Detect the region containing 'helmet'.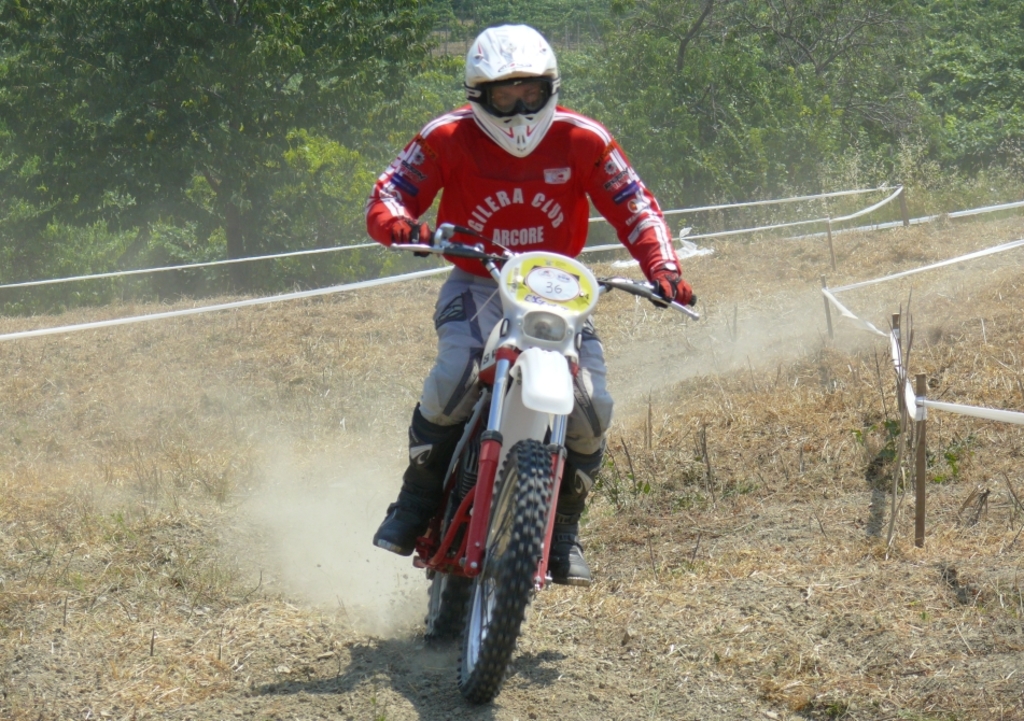
l=461, t=14, r=569, b=142.
